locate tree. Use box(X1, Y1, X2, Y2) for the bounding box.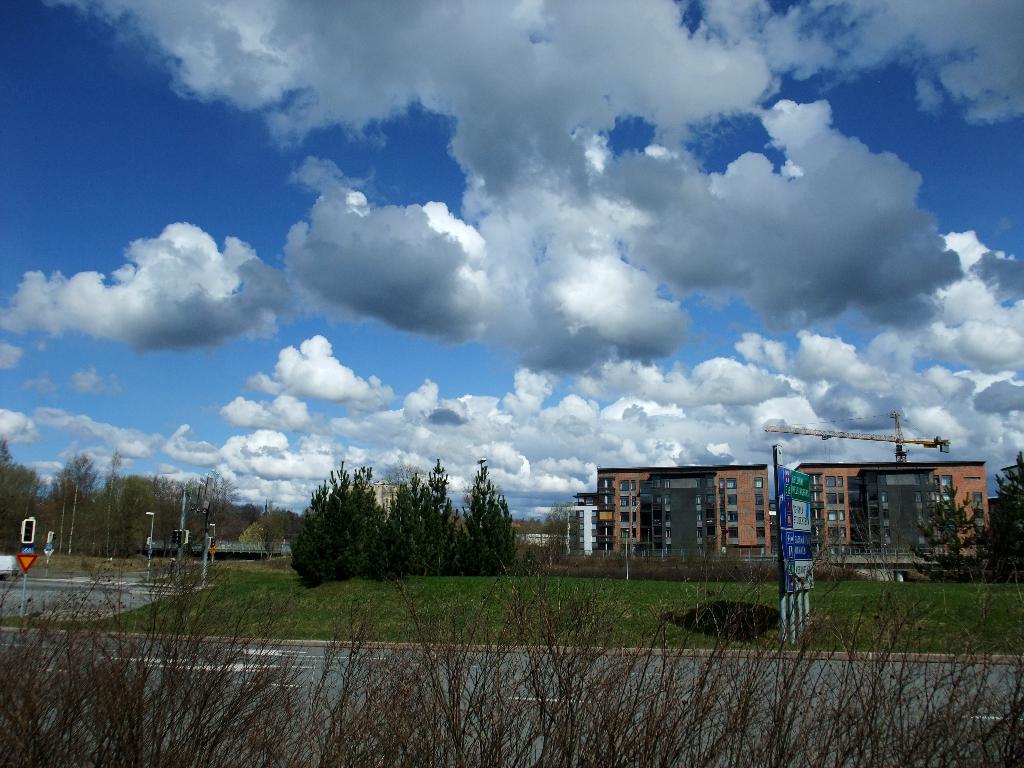
box(67, 447, 123, 575).
